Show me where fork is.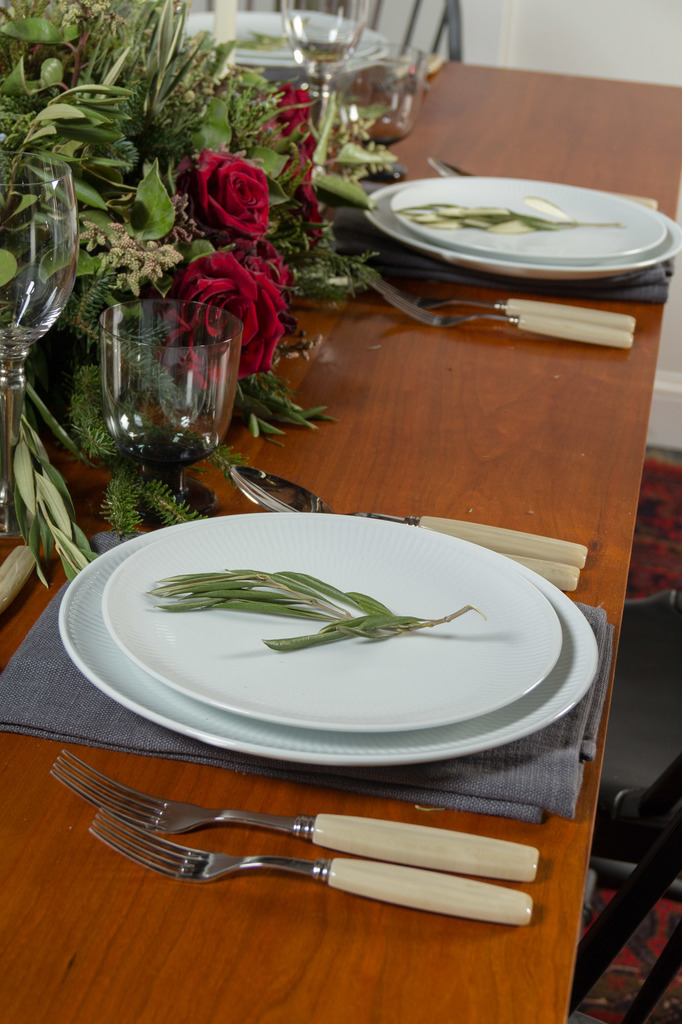
fork is at x1=426 y1=156 x2=658 y2=211.
